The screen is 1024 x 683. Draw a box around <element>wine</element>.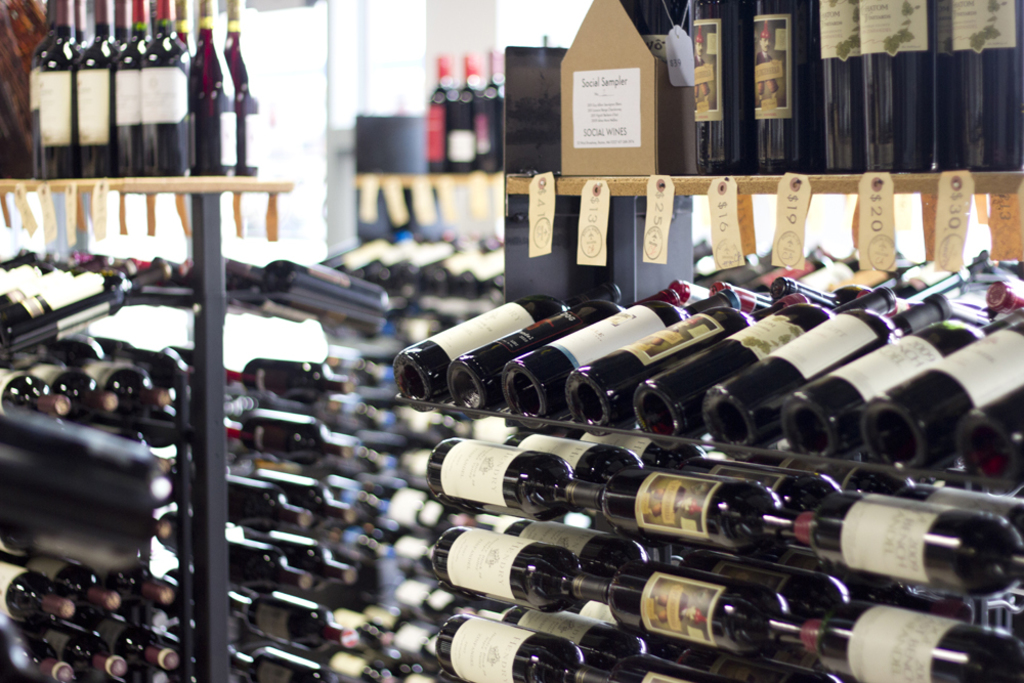
pyautogui.locateOnScreen(813, 605, 1023, 682).
